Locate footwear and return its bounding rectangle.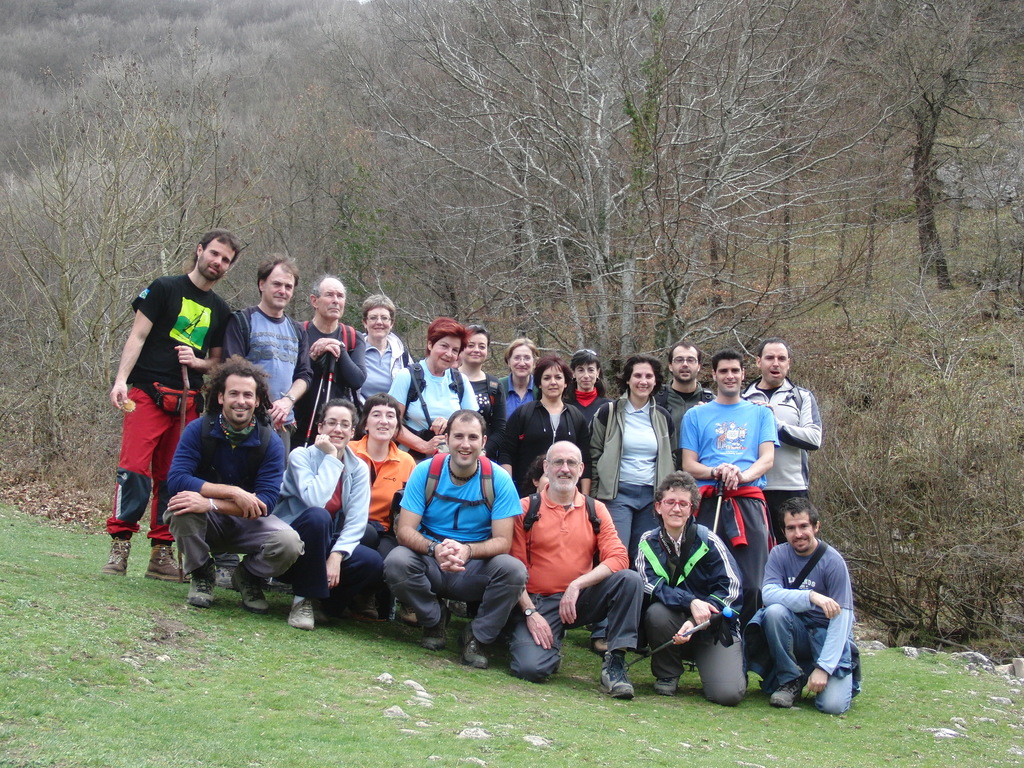
crop(266, 577, 292, 593).
